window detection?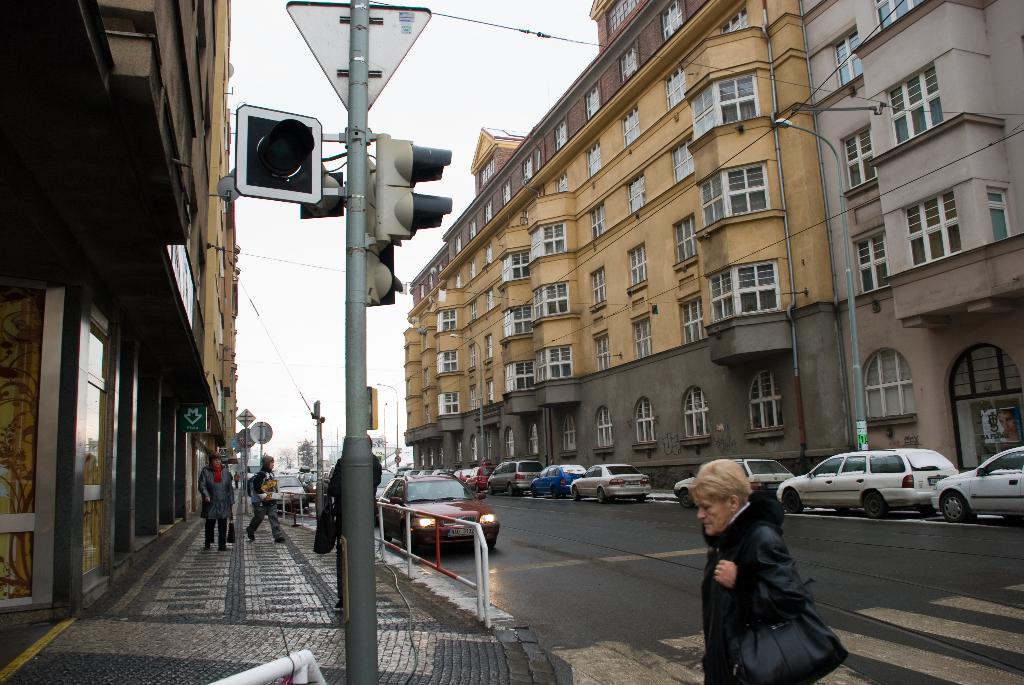
[left=523, top=154, right=536, bottom=185]
